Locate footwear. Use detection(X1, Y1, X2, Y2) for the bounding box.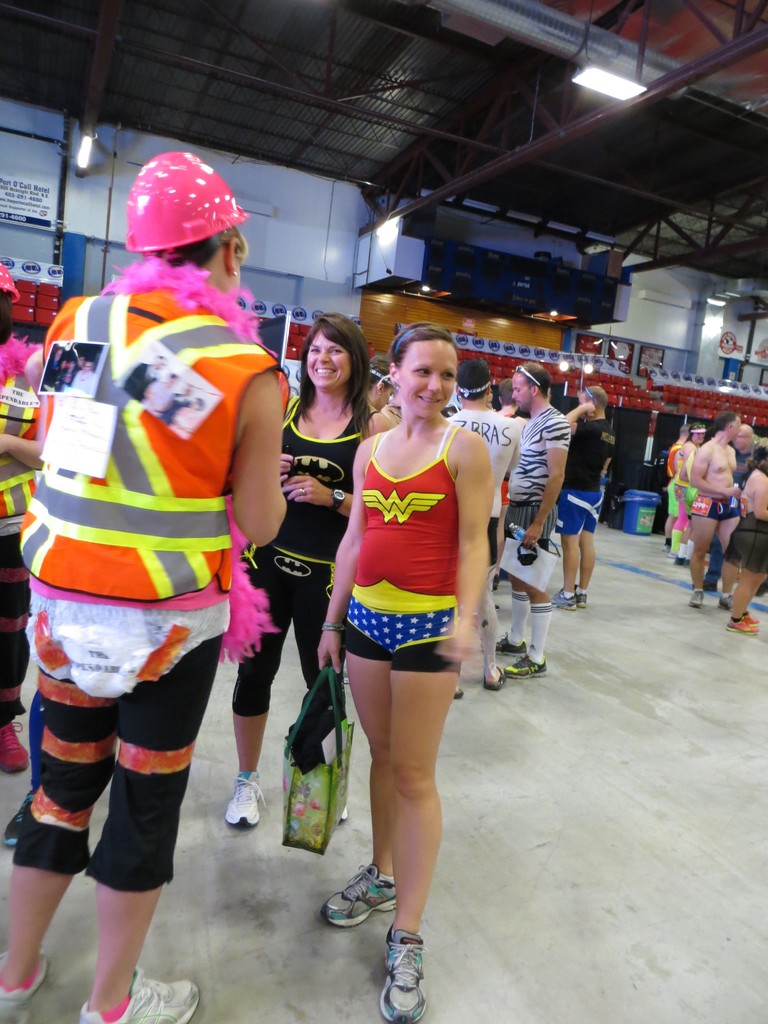
detection(457, 686, 464, 700).
